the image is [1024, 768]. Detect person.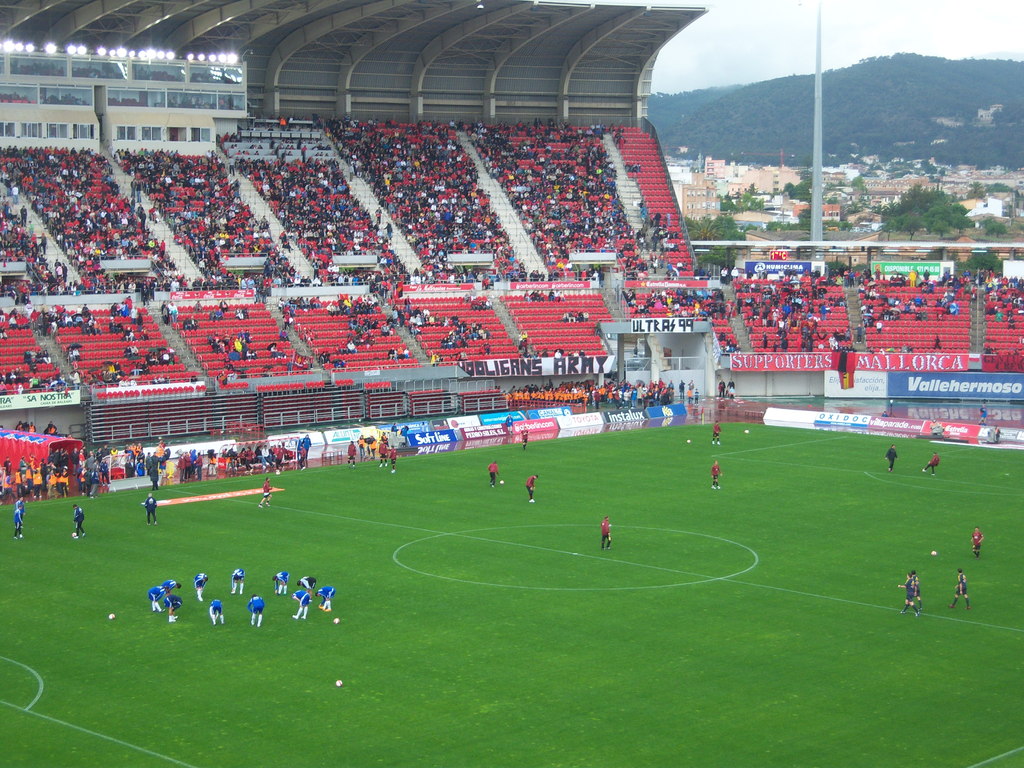
Detection: [left=275, top=570, right=288, bottom=598].
